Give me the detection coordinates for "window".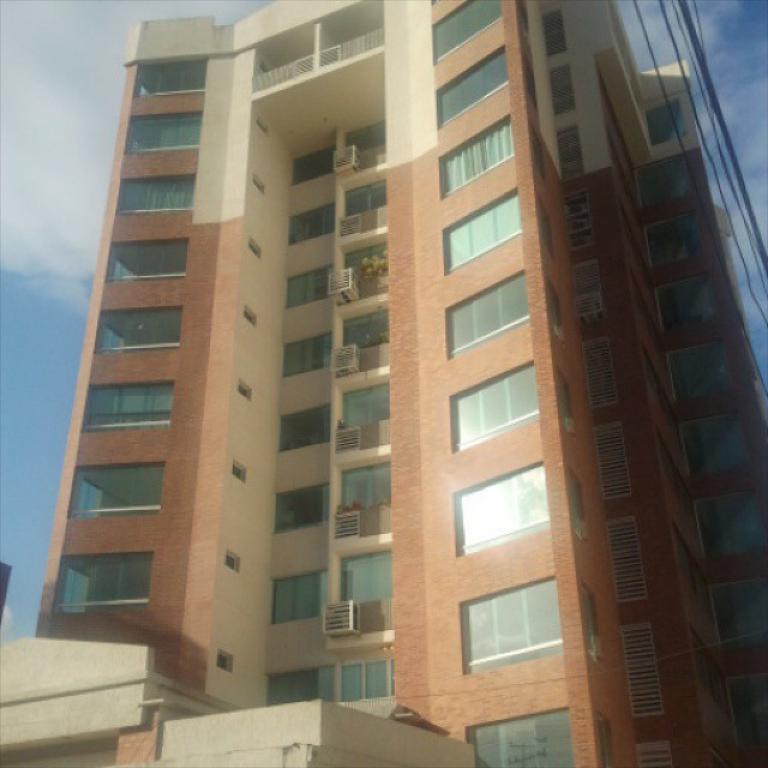
570,191,596,257.
